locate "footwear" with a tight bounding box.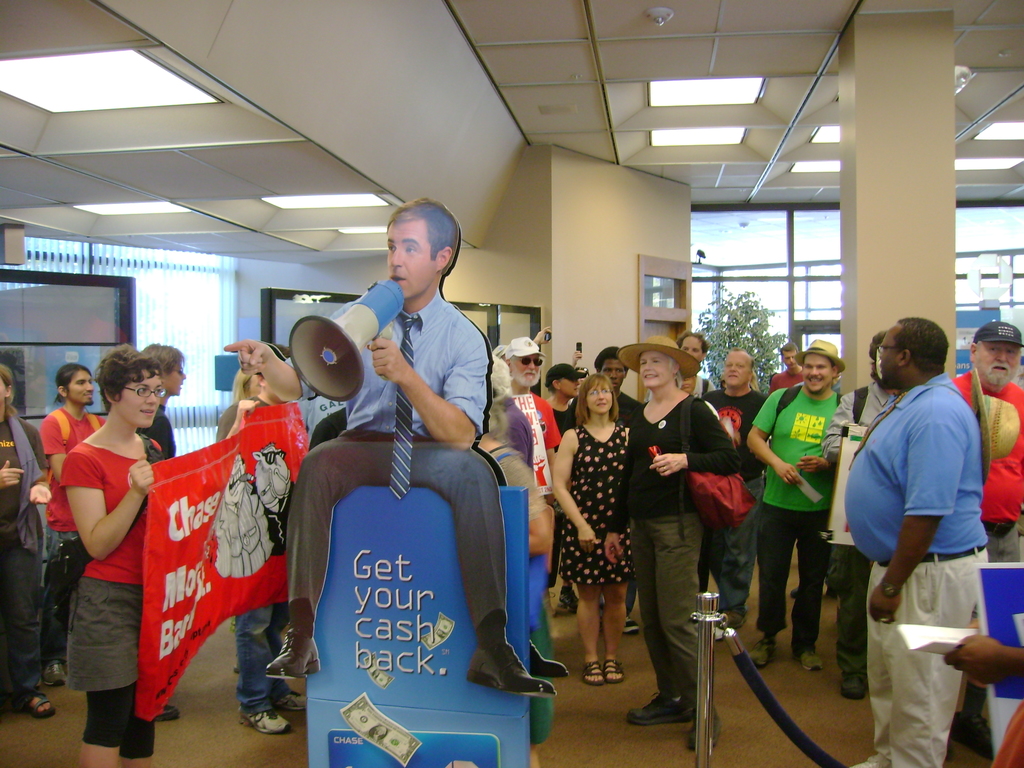
bbox=[738, 623, 766, 669].
